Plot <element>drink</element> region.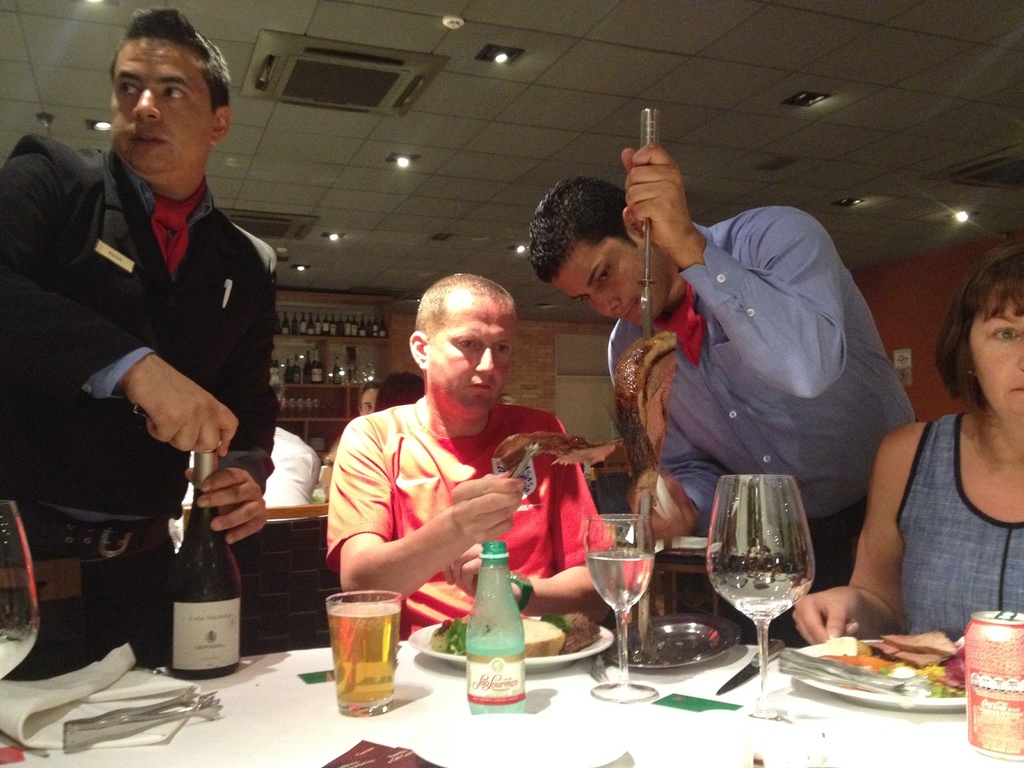
Plotted at [x1=326, y1=600, x2=415, y2=715].
